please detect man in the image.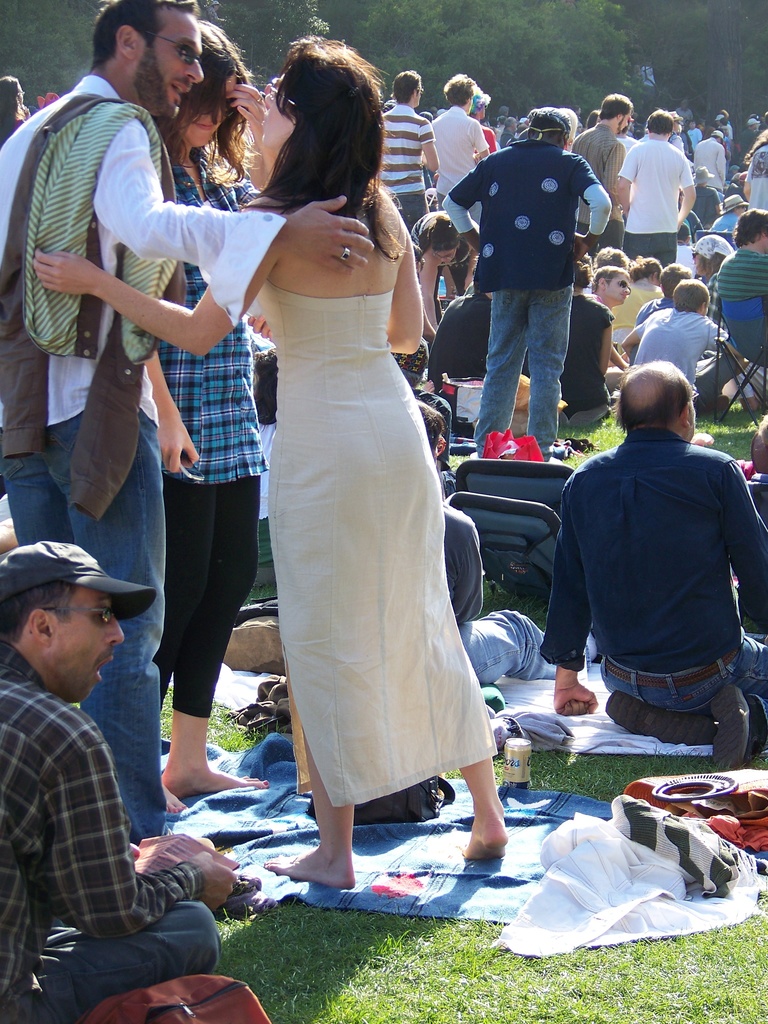
719:209:767:357.
